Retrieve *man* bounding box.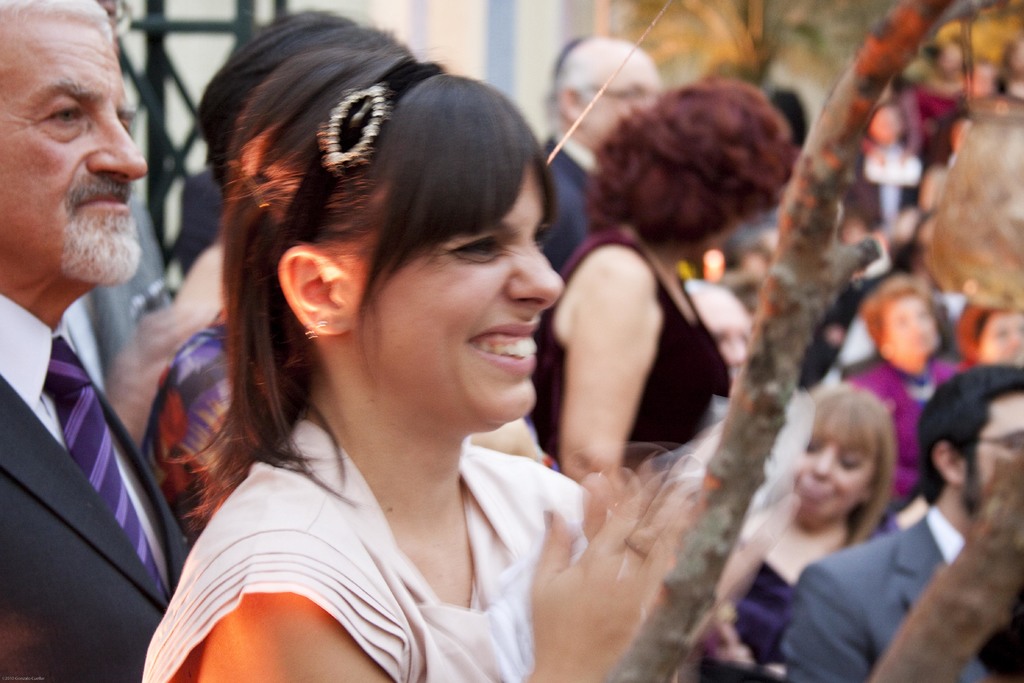
Bounding box: 0:16:209:677.
